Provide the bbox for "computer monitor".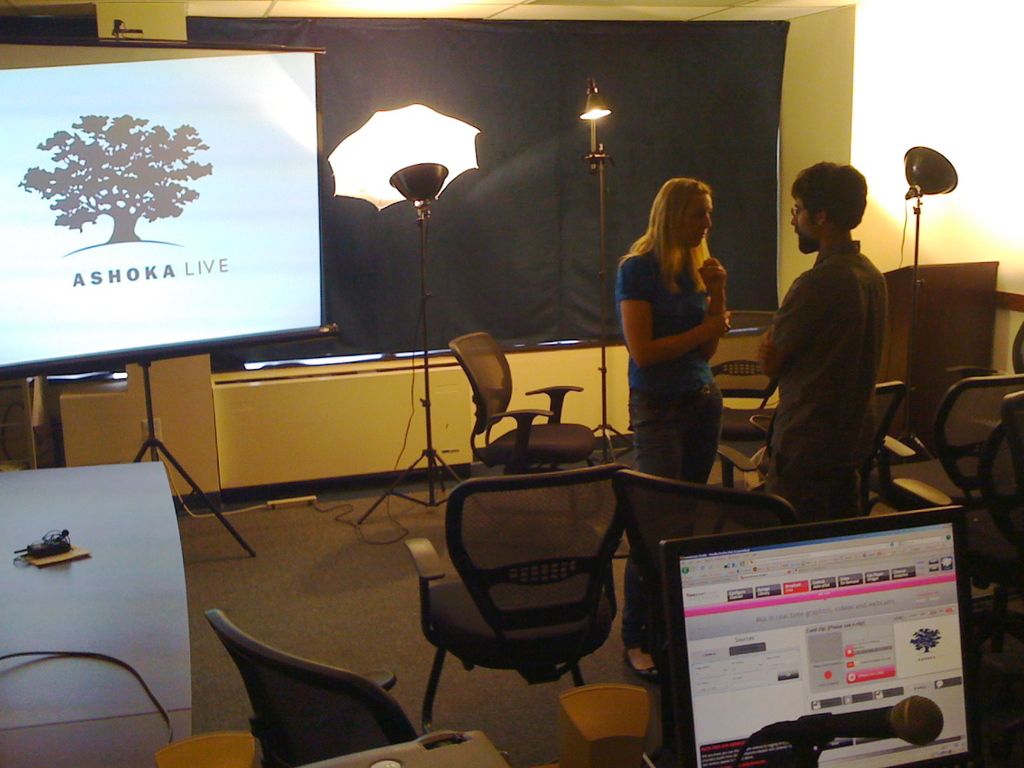
{"x1": 656, "y1": 522, "x2": 987, "y2": 762}.
